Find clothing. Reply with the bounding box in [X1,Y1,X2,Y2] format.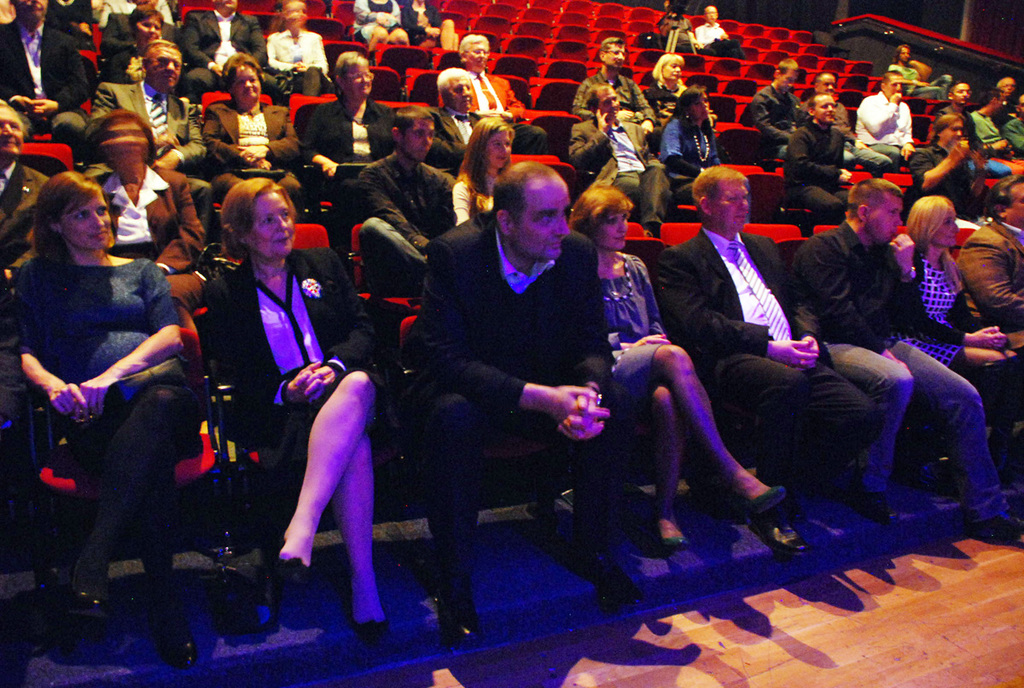
[28,180,221,633].
